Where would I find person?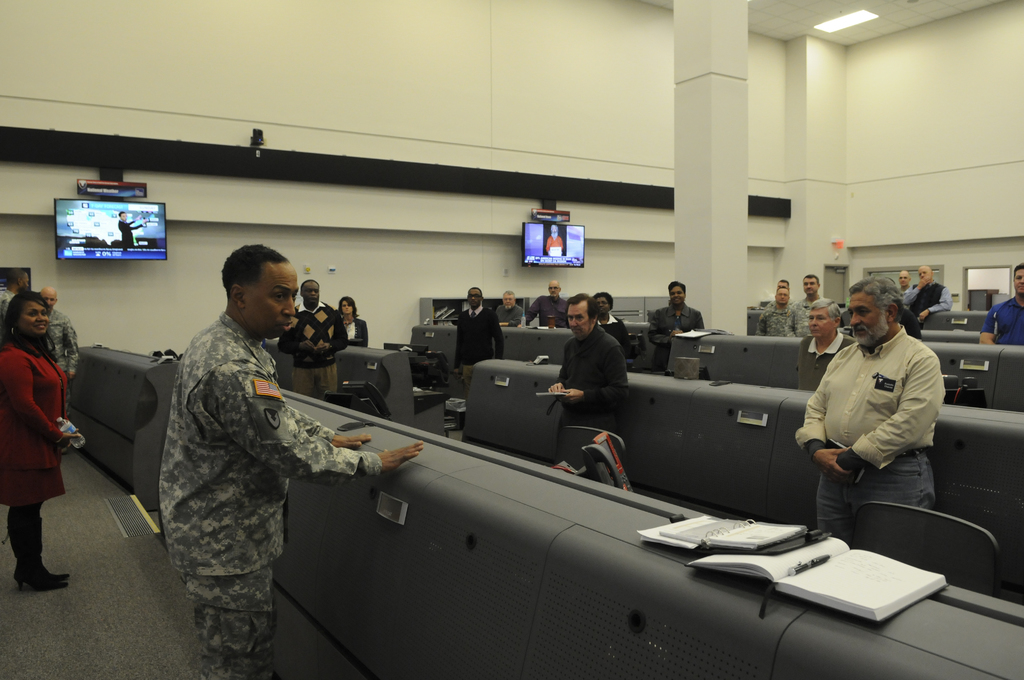
At 114:209:145:244.
